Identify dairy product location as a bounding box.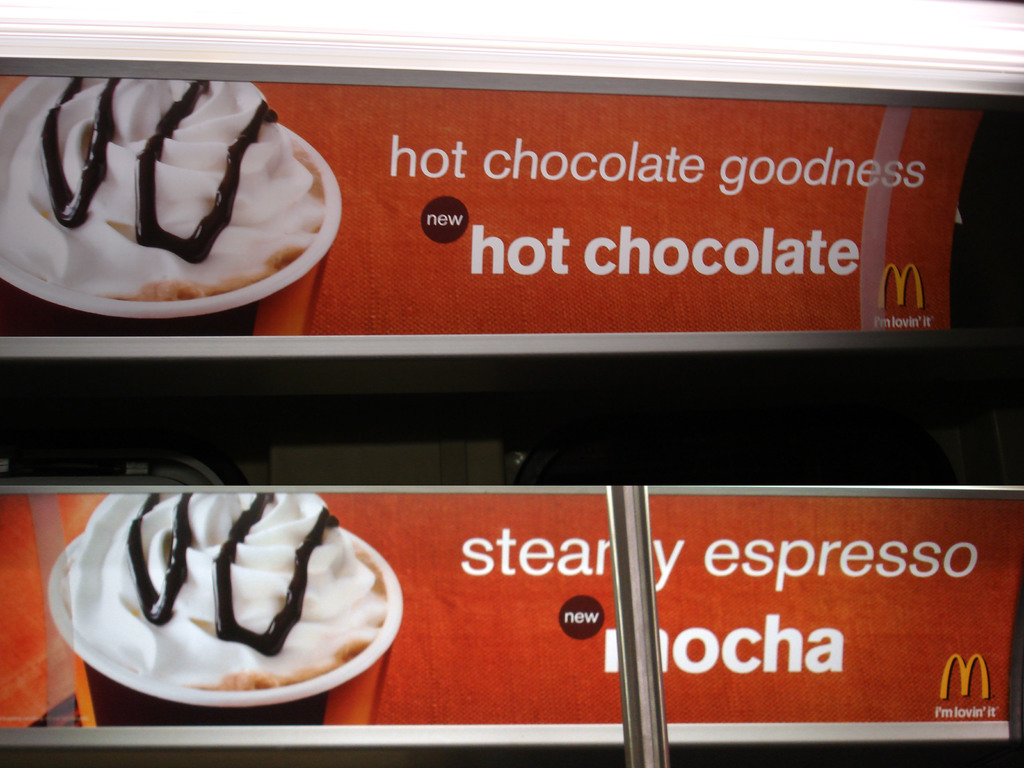
BBox(0, 73, 321, 301).
